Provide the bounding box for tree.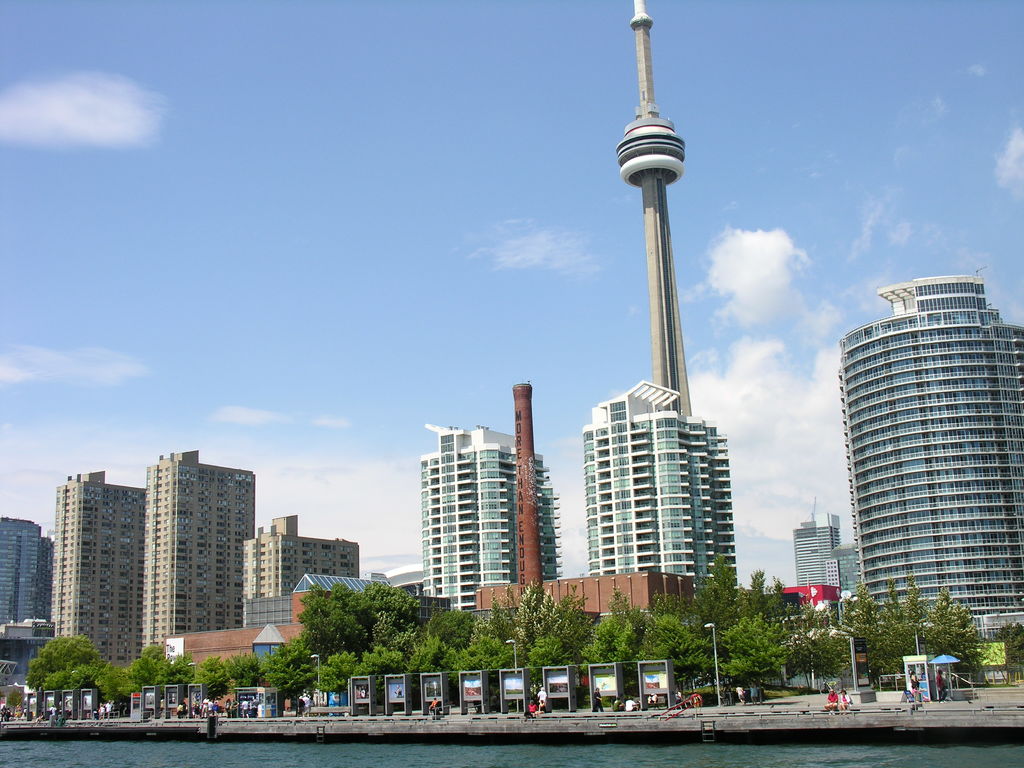
(left=1000, top=620, right=1023, bottom=681).
